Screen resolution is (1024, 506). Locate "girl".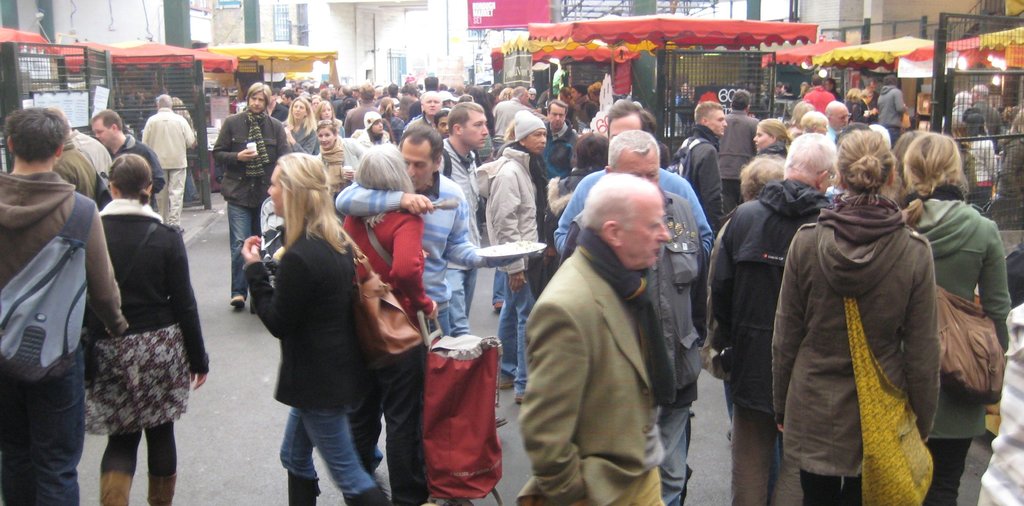
l=364, t=116, r=383, b=147.
